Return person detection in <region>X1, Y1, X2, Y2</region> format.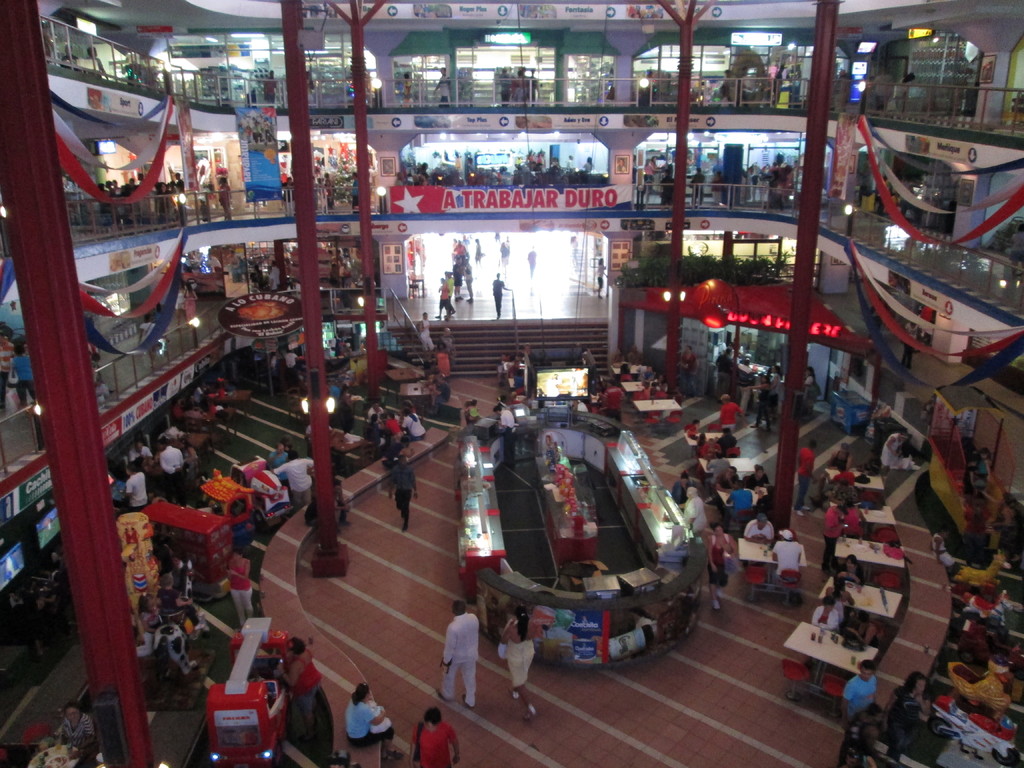
<region>527, 244, 540, 290</region>.
